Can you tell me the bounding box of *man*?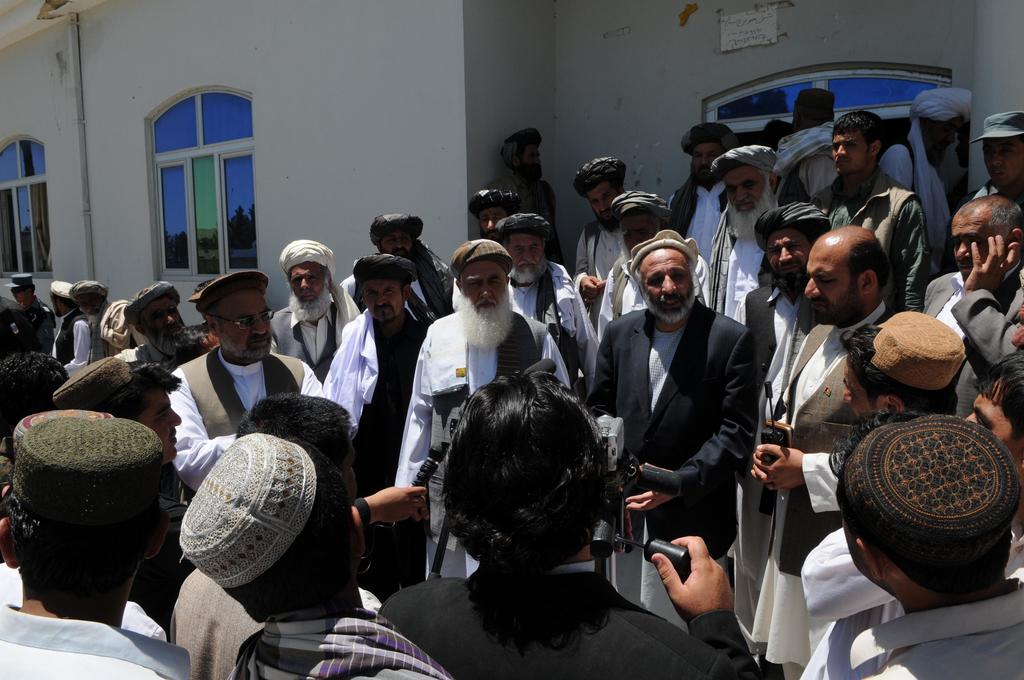
detection(924, 193, 1023, 419).
